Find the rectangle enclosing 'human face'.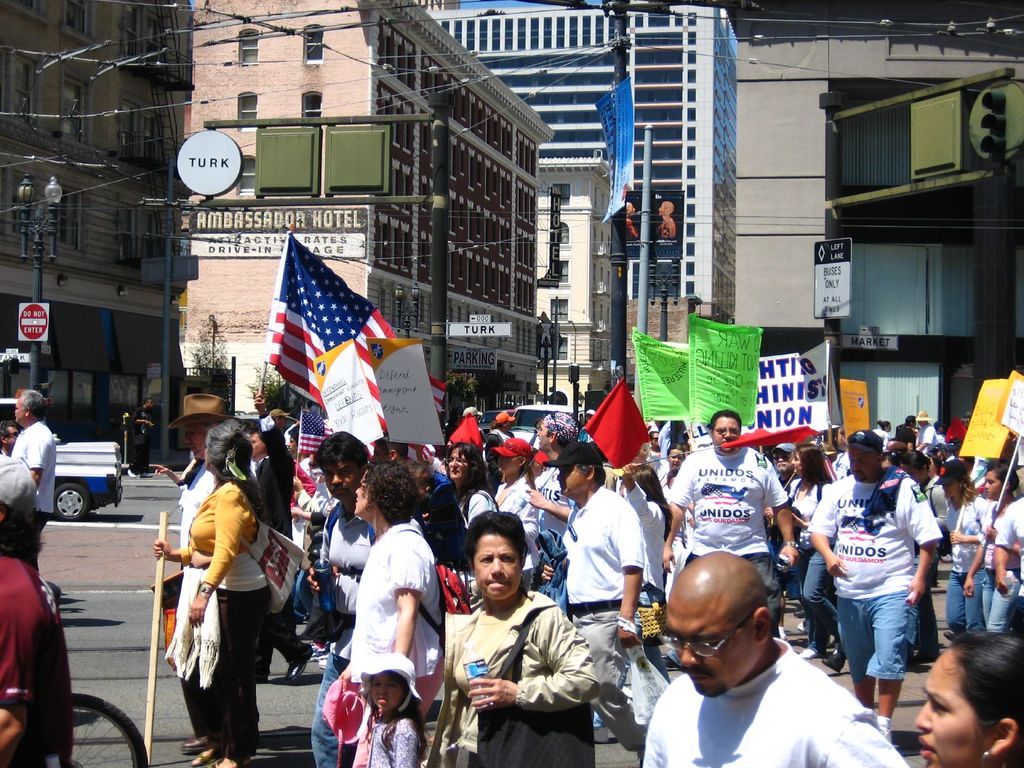
pyautogui.locateOnScreen(847, 447, 881, 481).
